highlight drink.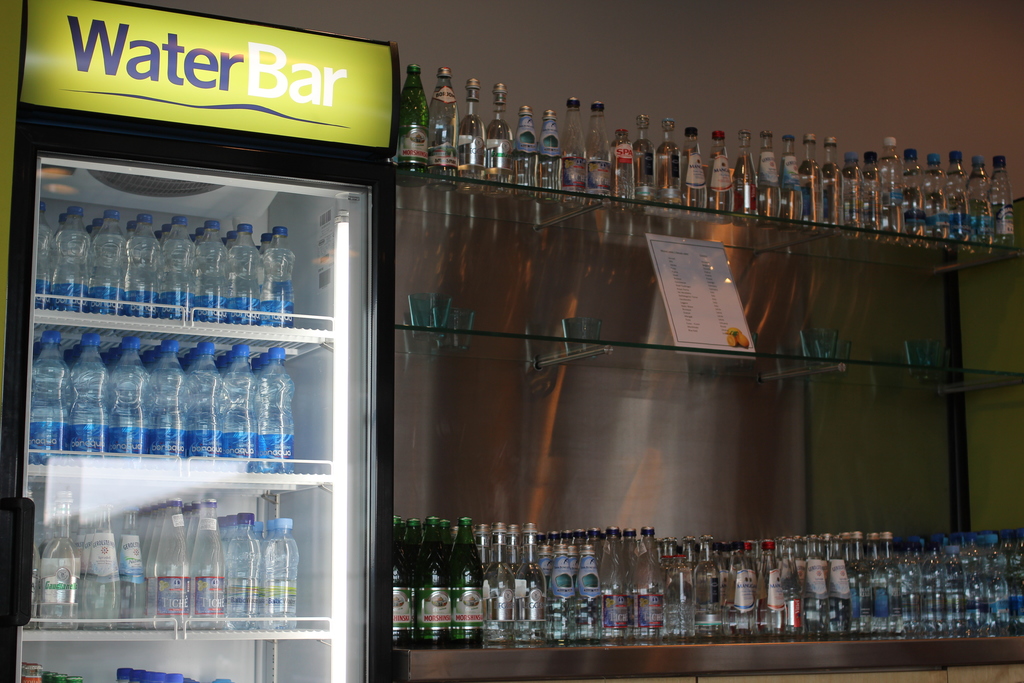
Highlighted region: x1=780, y1=154, x2=804, y2=225.
